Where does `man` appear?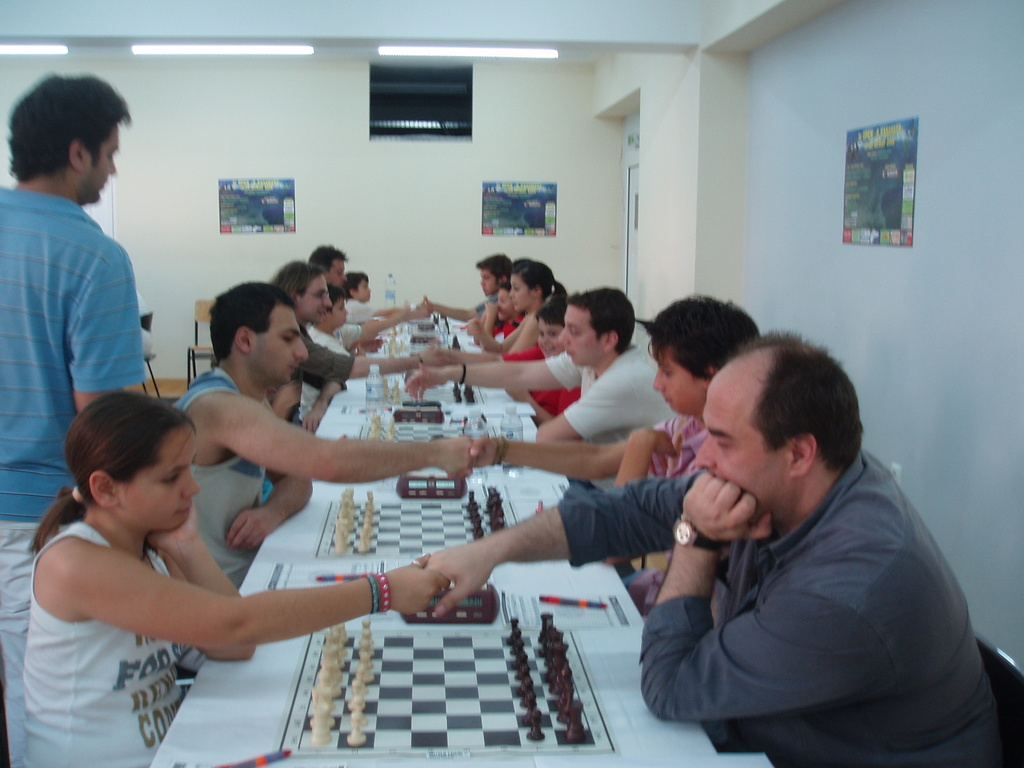
Appears at bbox=(0, 77, 144, 767).
